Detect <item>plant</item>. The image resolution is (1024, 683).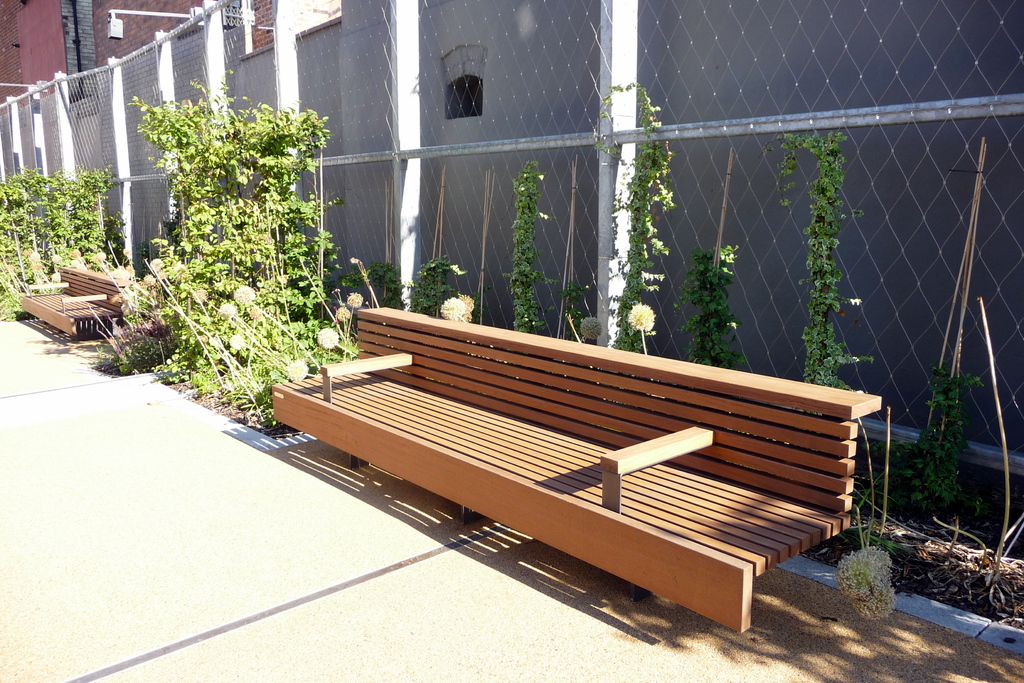
left=829, top=461, right=989, bottom=621.
